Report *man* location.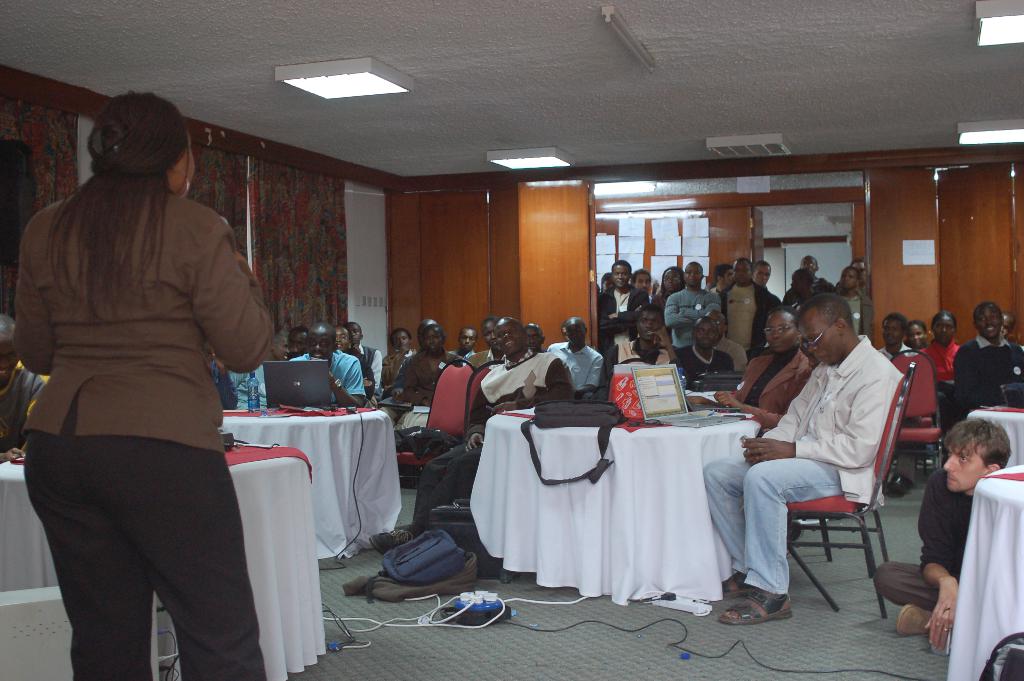
Report: [717, 263, 741, 288].
